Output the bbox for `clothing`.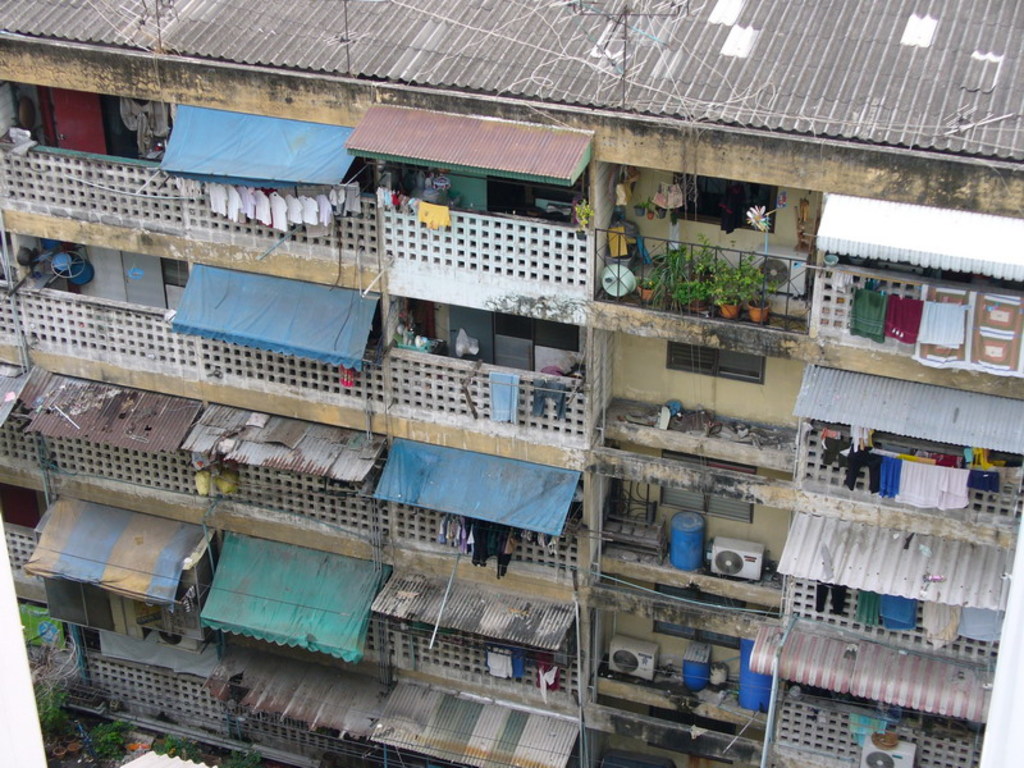
l=312, t=192, r=337, b=223.
